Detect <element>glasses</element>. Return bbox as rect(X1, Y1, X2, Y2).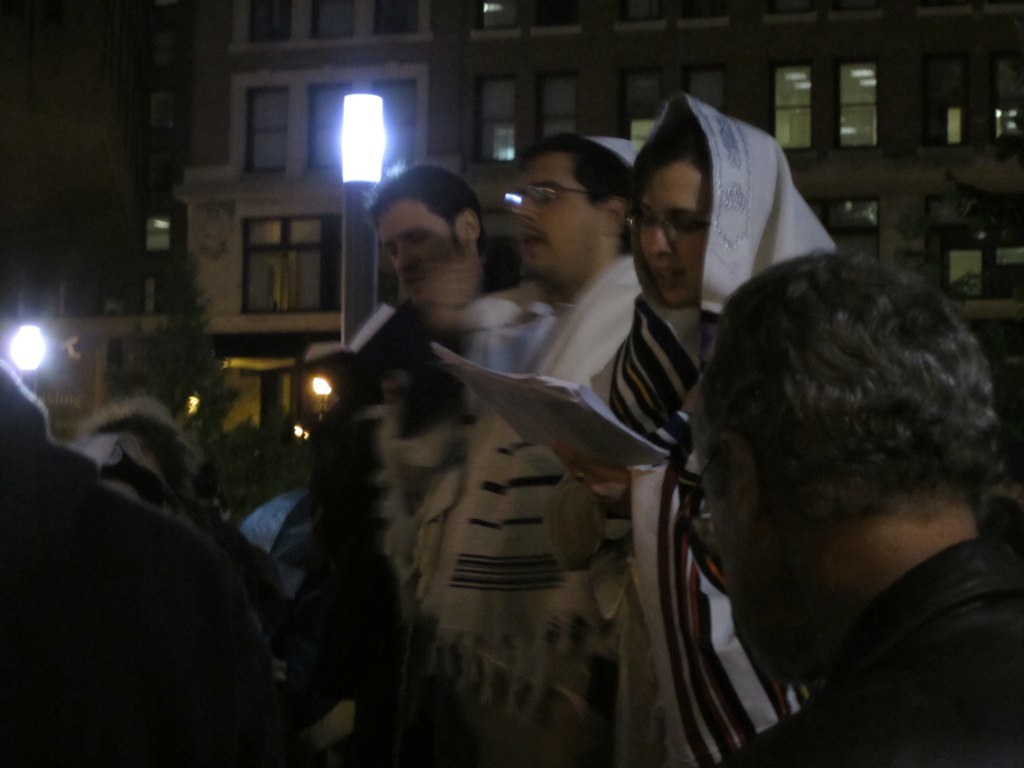
rect(686, 454, 717, 551).
